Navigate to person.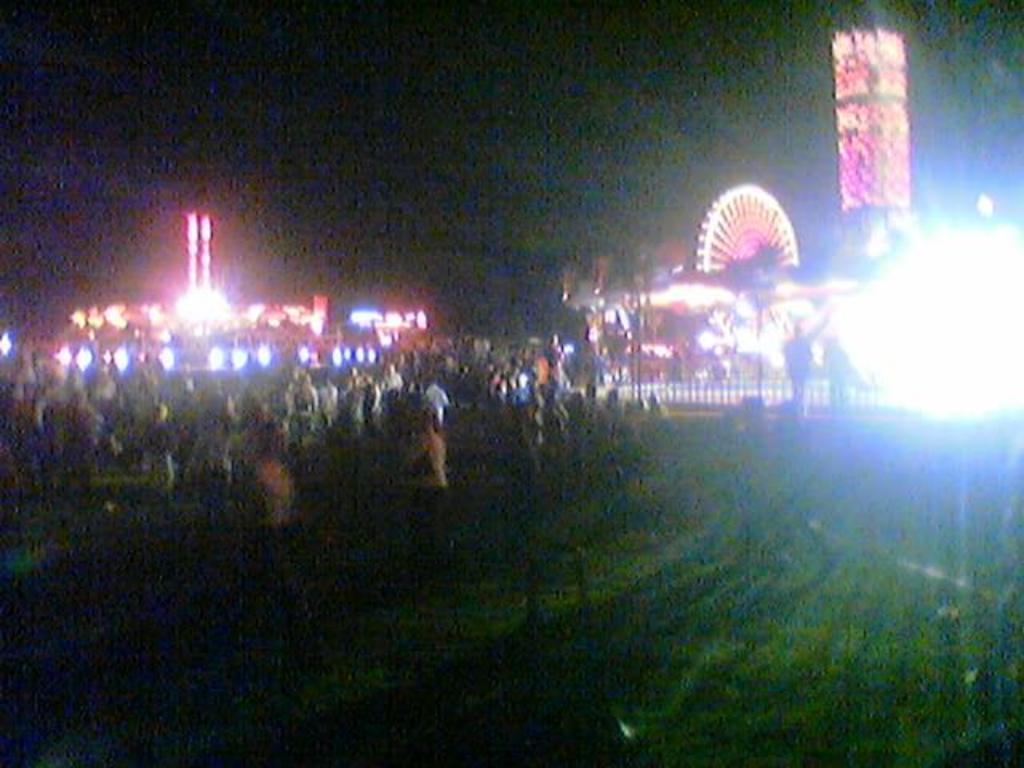
Navigation target: 818, 331, 867, 406.
